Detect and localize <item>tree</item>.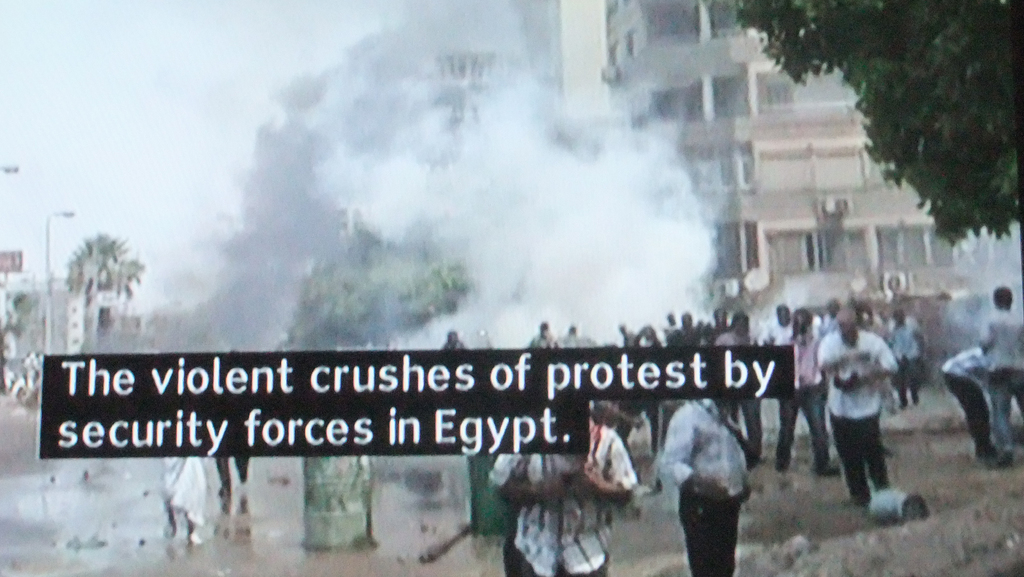
Localized at crop(63, 230, 143, 335).
